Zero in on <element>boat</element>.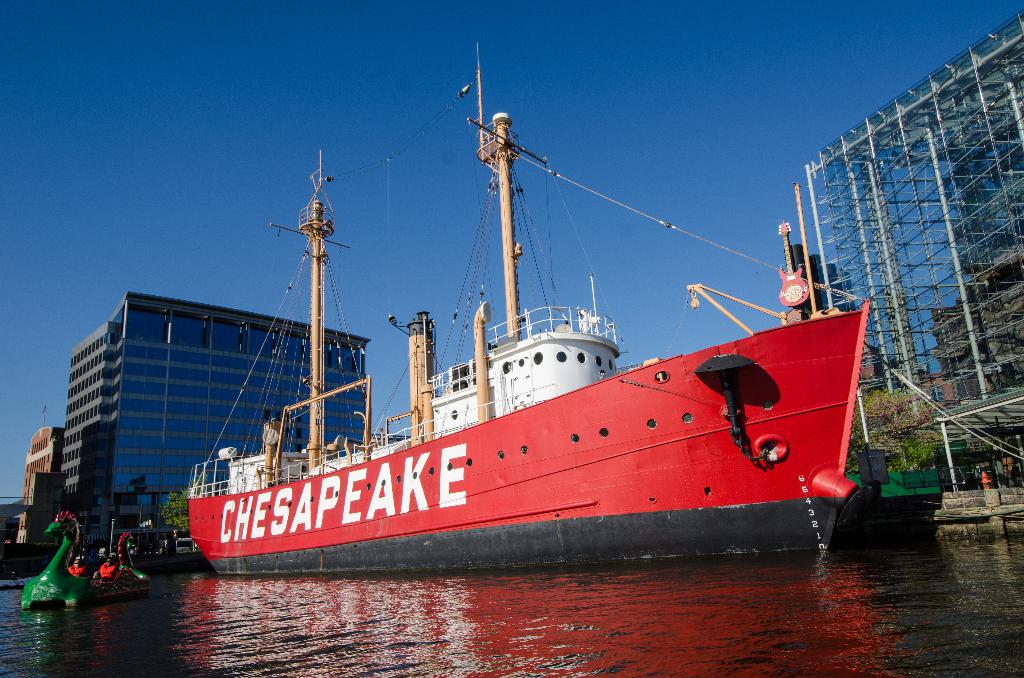
Zeroed in: <bbox>79, 73, 926, 587</bbox>.
